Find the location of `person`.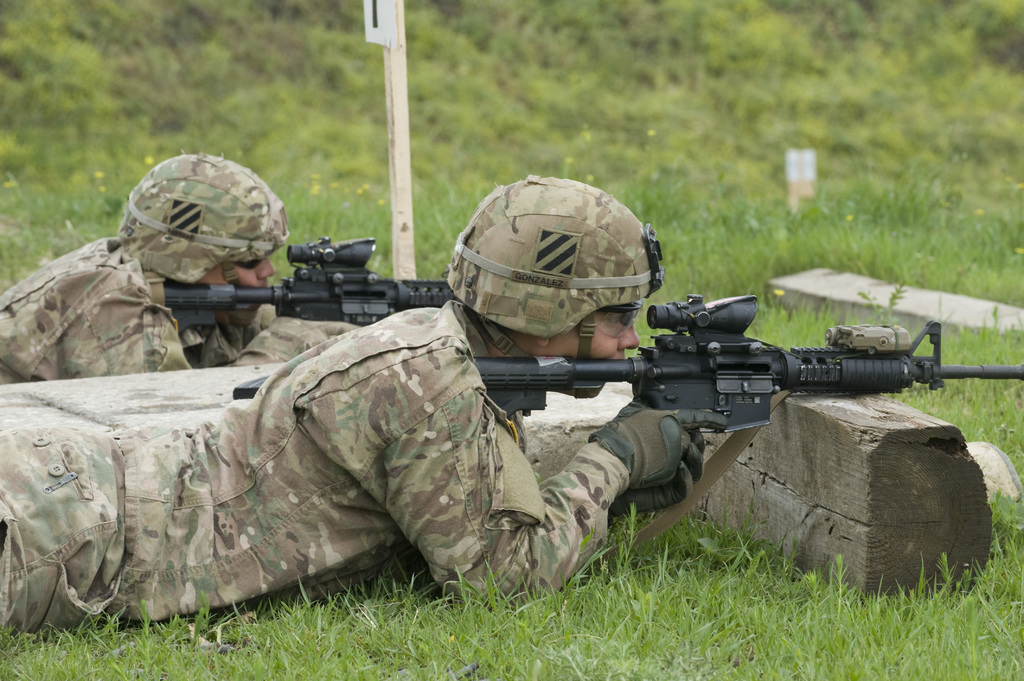
Location: (0, 168, 736, 645).
